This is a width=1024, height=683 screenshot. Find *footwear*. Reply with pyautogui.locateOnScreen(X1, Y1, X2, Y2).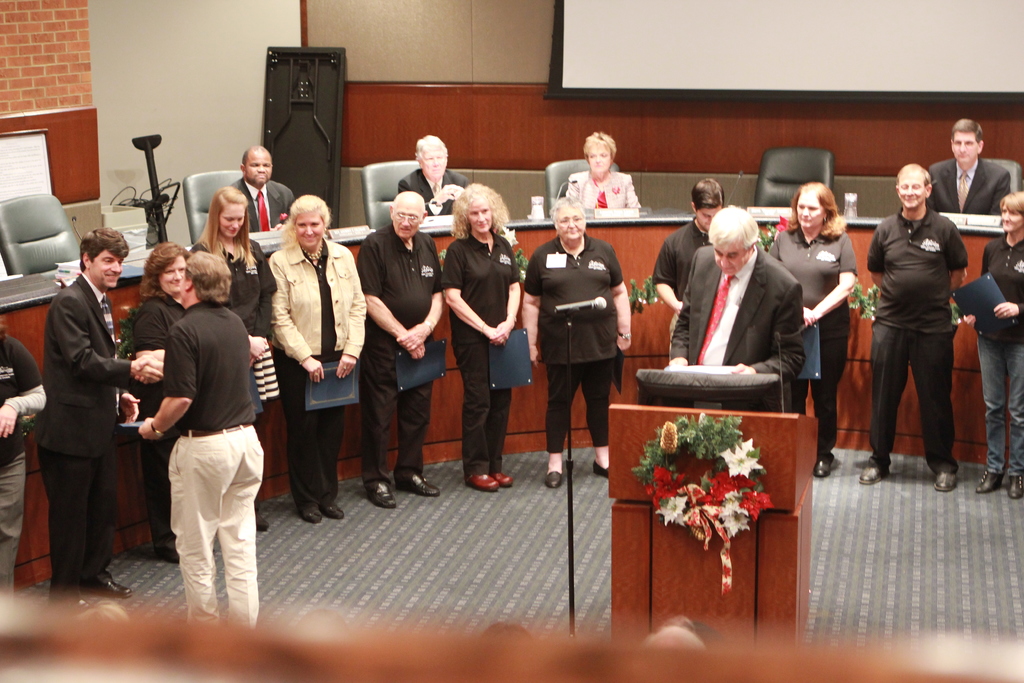
pyautogui.locateOnScreen(399, 472, 440, 498).
